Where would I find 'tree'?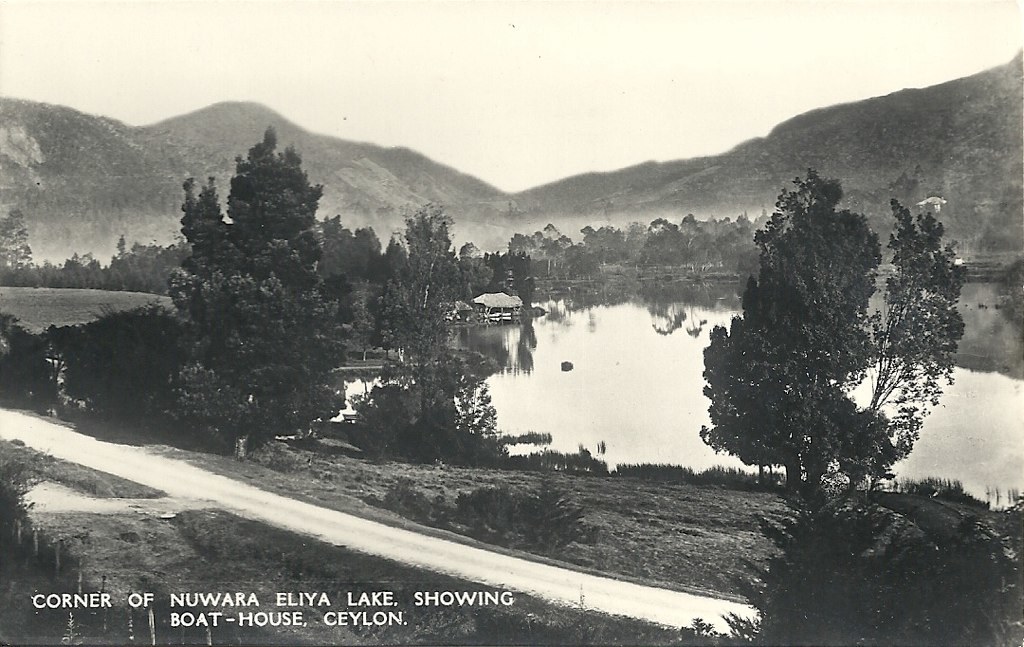
At pyautogui.locateOnScreen(680, 209, 714, 263).
